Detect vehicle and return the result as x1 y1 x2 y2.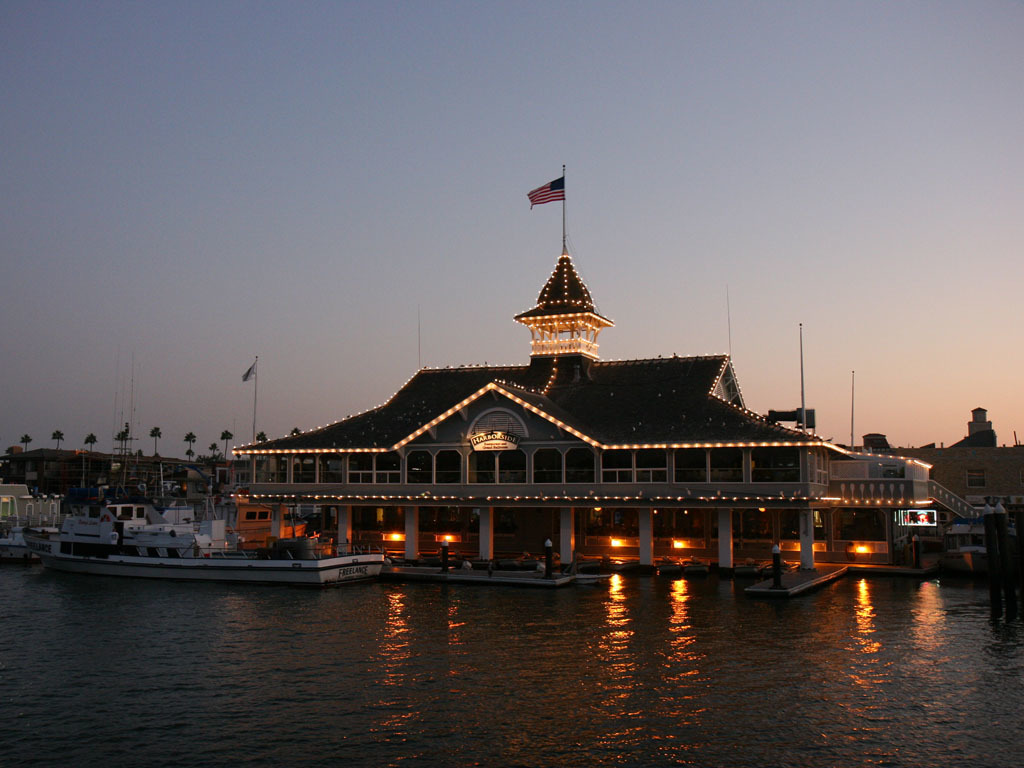
20 504 384 583.
